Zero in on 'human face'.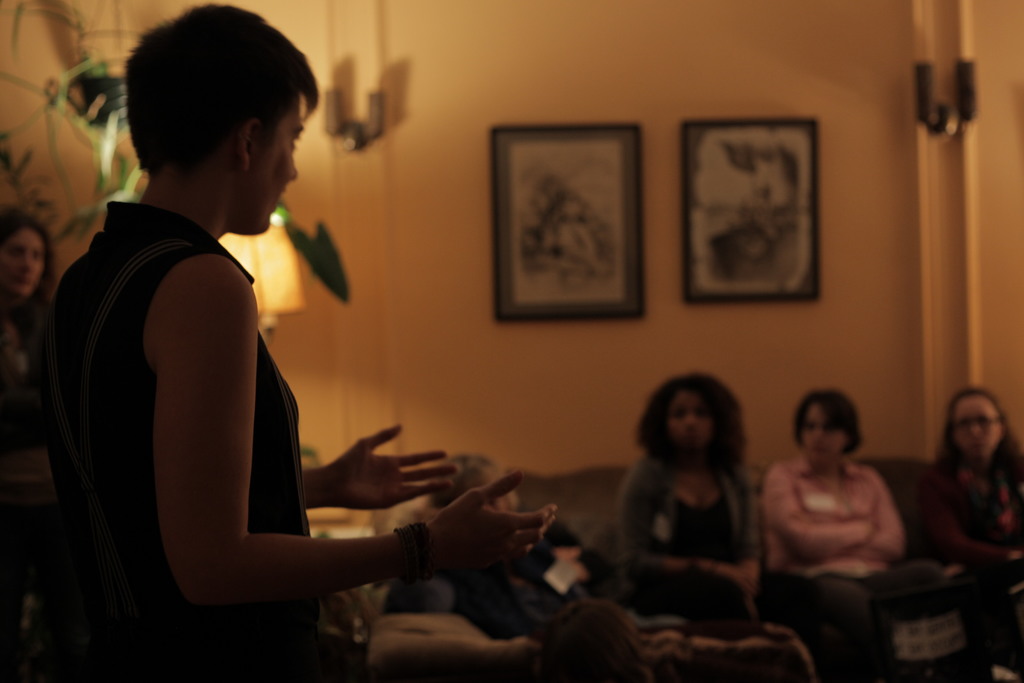
Zeroed in: BBox(804, 401, 845, 456).
